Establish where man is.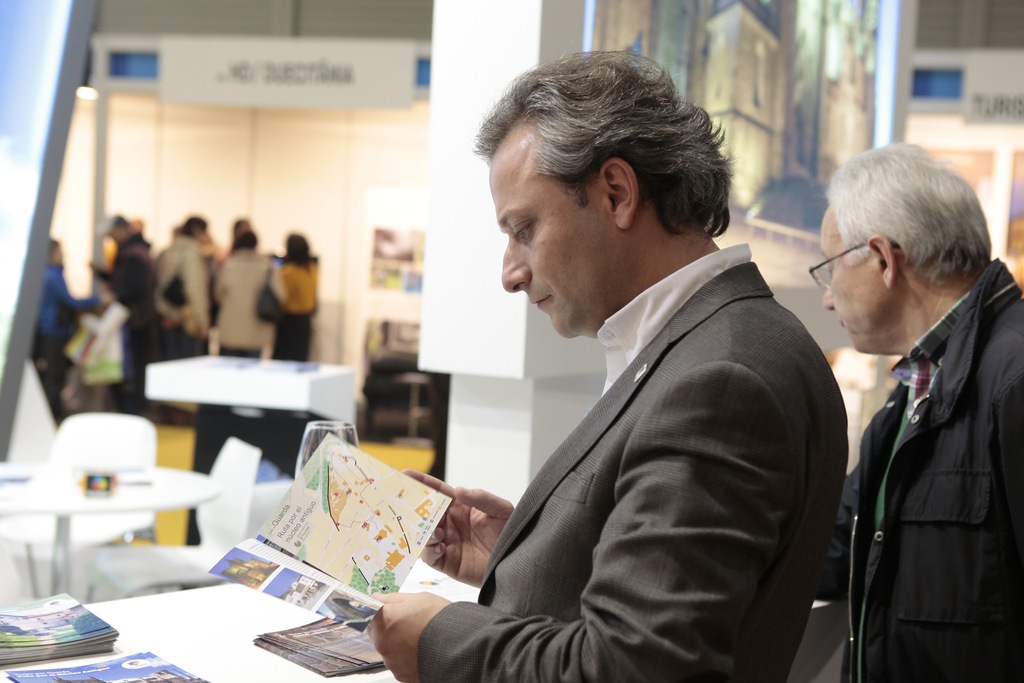
Established at BBox(371, 49, 847, 682).
